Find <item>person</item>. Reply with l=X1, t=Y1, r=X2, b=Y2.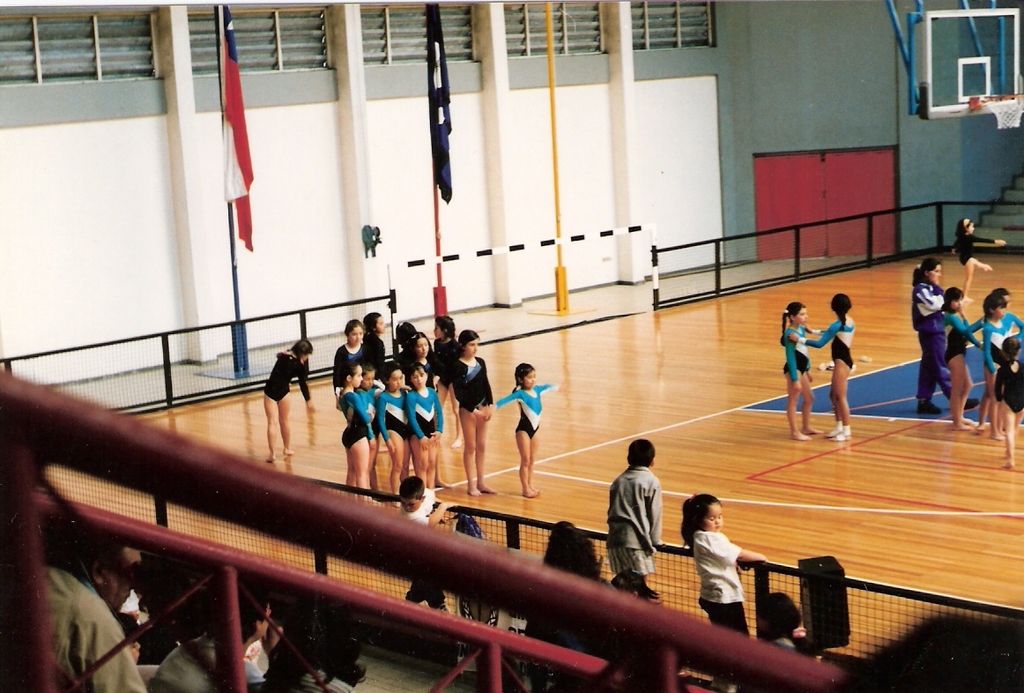
l=261, t=326, r=315, b=463.
